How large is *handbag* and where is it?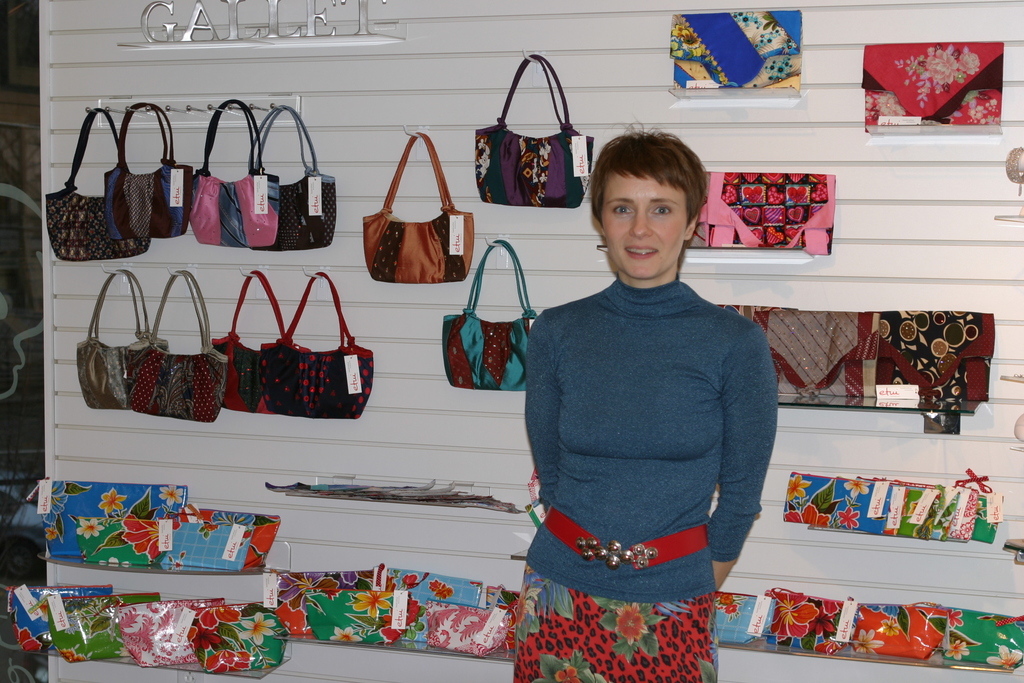
Bounding box: locate(211, 267, 308, 418).
